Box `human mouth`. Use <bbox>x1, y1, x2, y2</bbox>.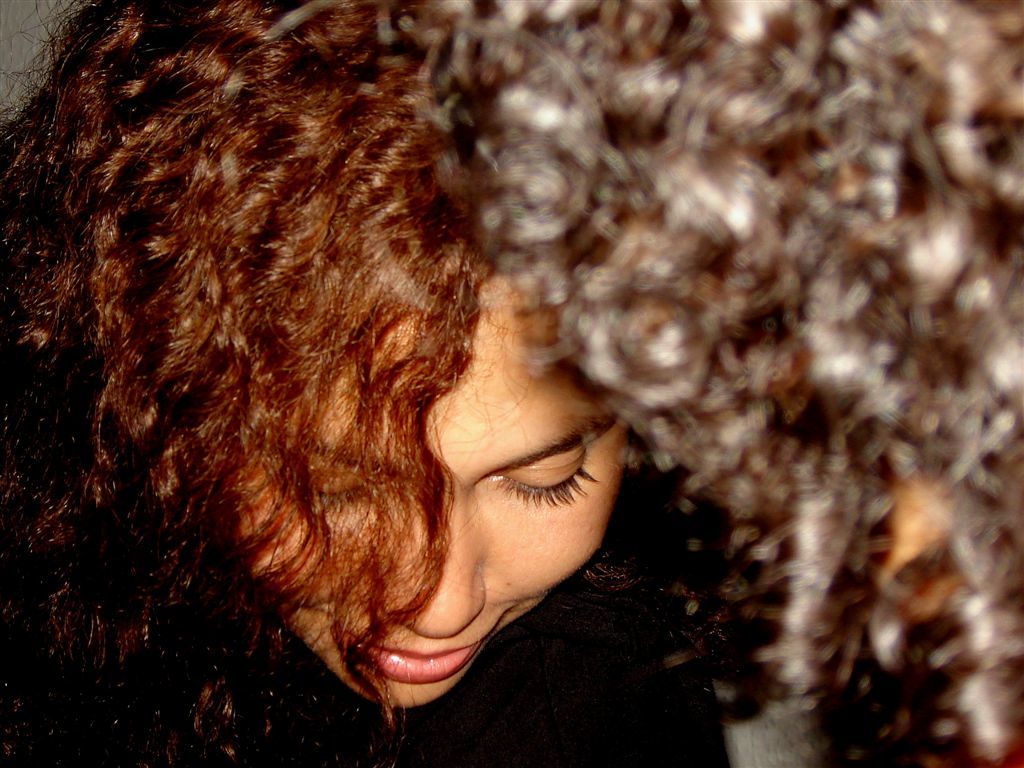
<bbox>343, 623, 498, 688</bbox>.
